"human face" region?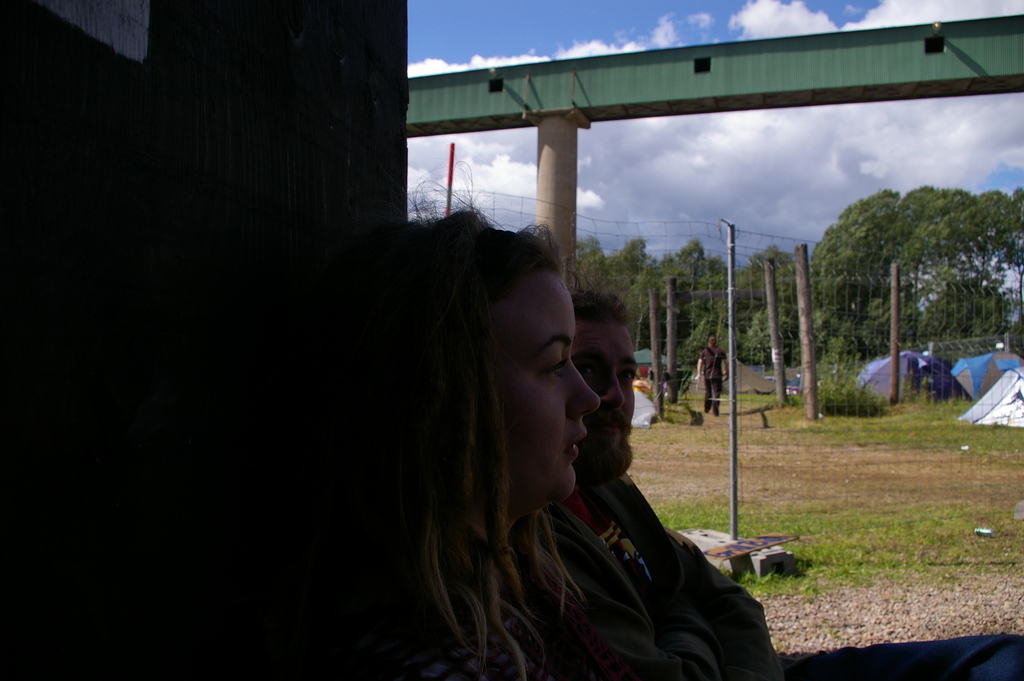
{"left": 504, "top": 267, "right": 601, "bottom": 500}
